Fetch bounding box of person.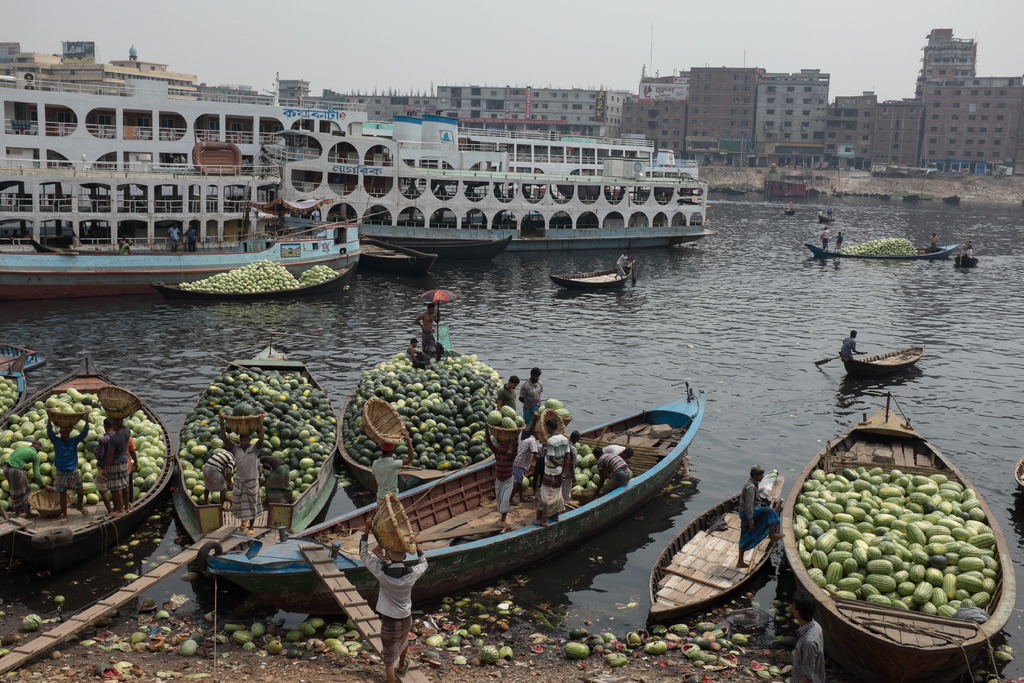
Bbox: <box>216,415,264,527</box>.
